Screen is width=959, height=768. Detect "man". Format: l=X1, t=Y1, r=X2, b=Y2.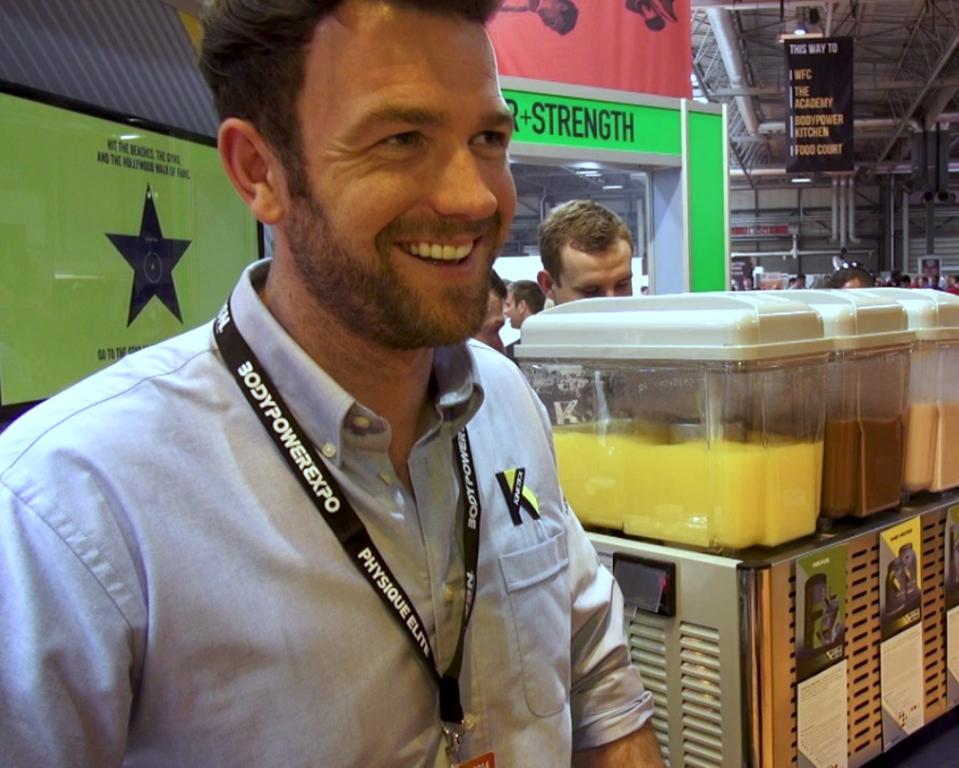
l=469, t=267, r=505, b=357.
